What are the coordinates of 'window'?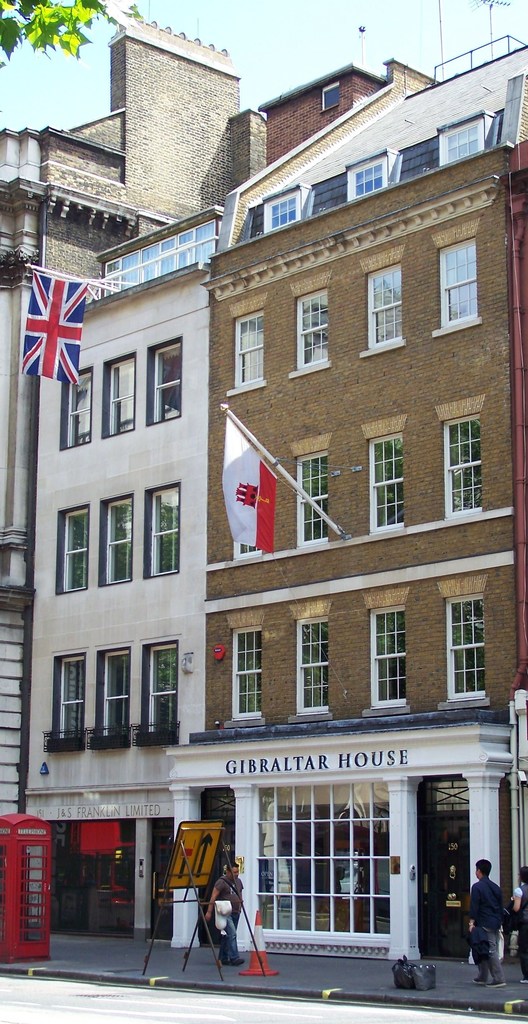
(x1=351, y1=254, x2=412, y2=356).
